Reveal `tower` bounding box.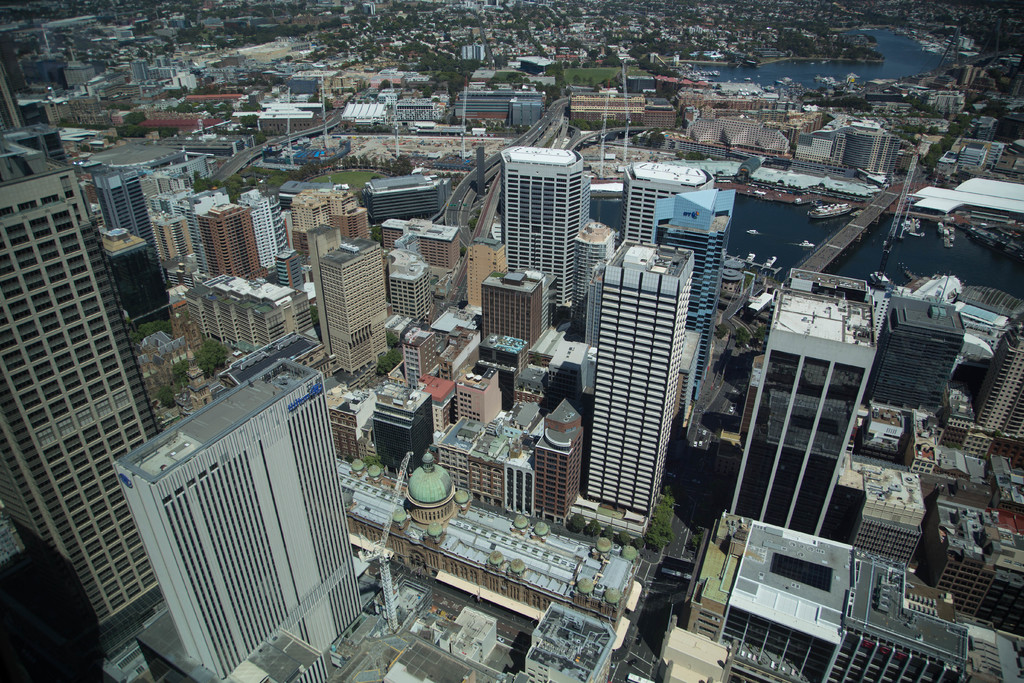
Revealed: pyautogui.locateOnScreen(109, 350, 369, 682).
